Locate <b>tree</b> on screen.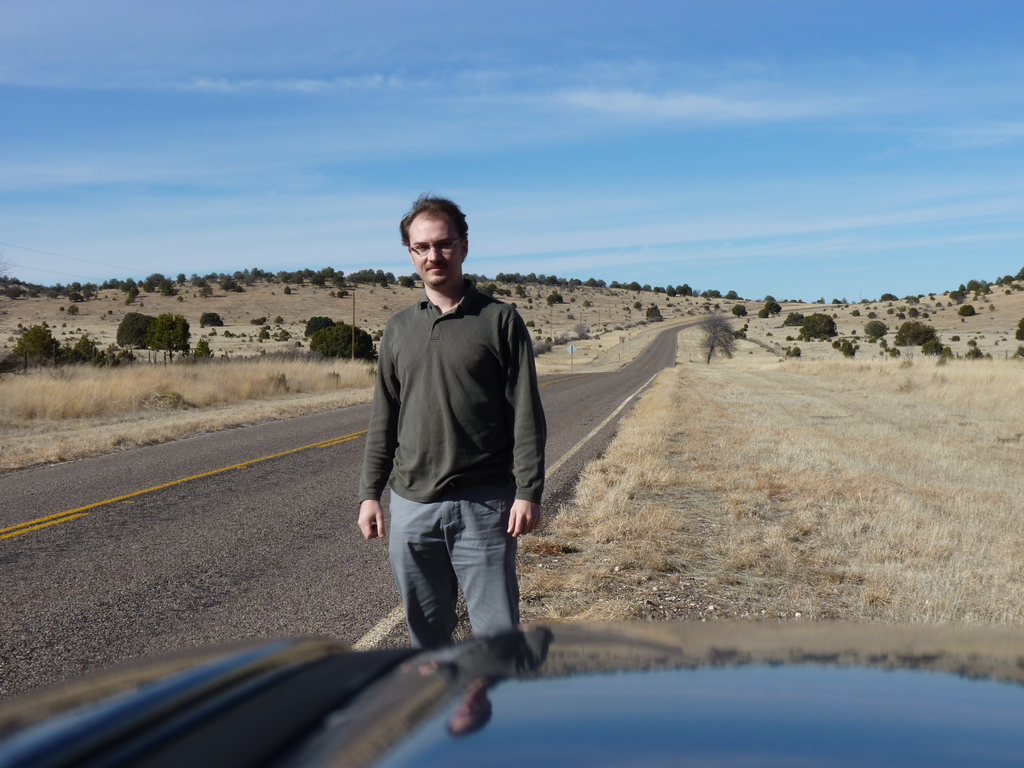
On screen at (103,349,120,367).
